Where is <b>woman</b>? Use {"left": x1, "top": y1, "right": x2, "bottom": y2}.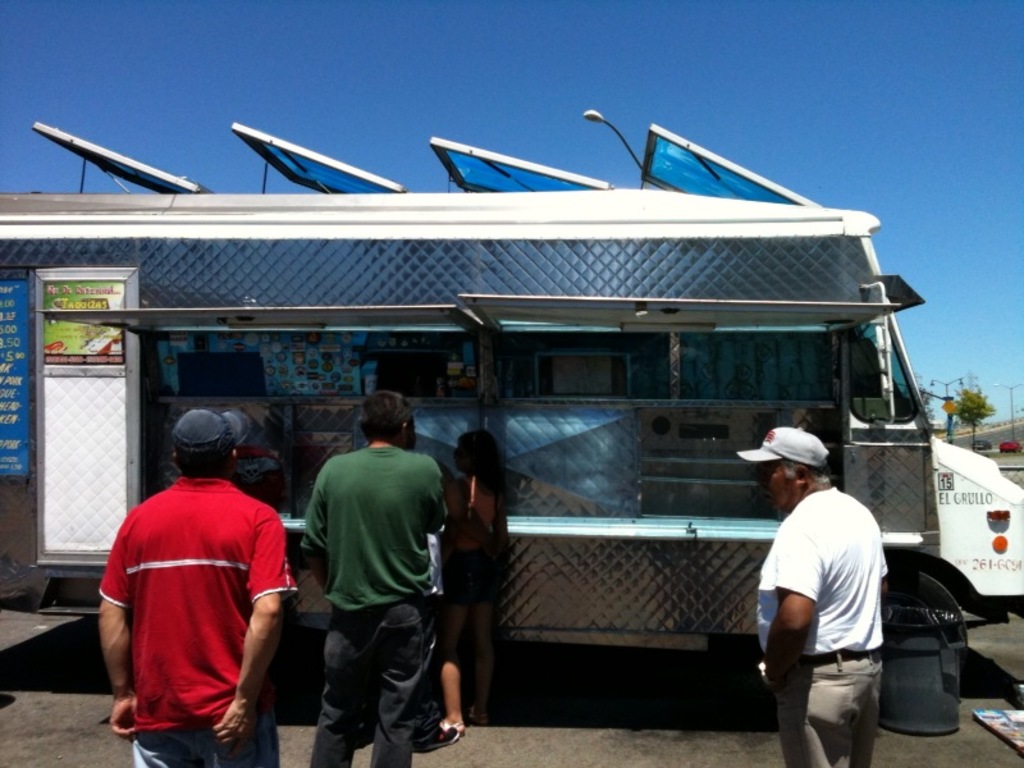
{"left": 430, "top": 428, "right": 507, "bottom": 745}.
